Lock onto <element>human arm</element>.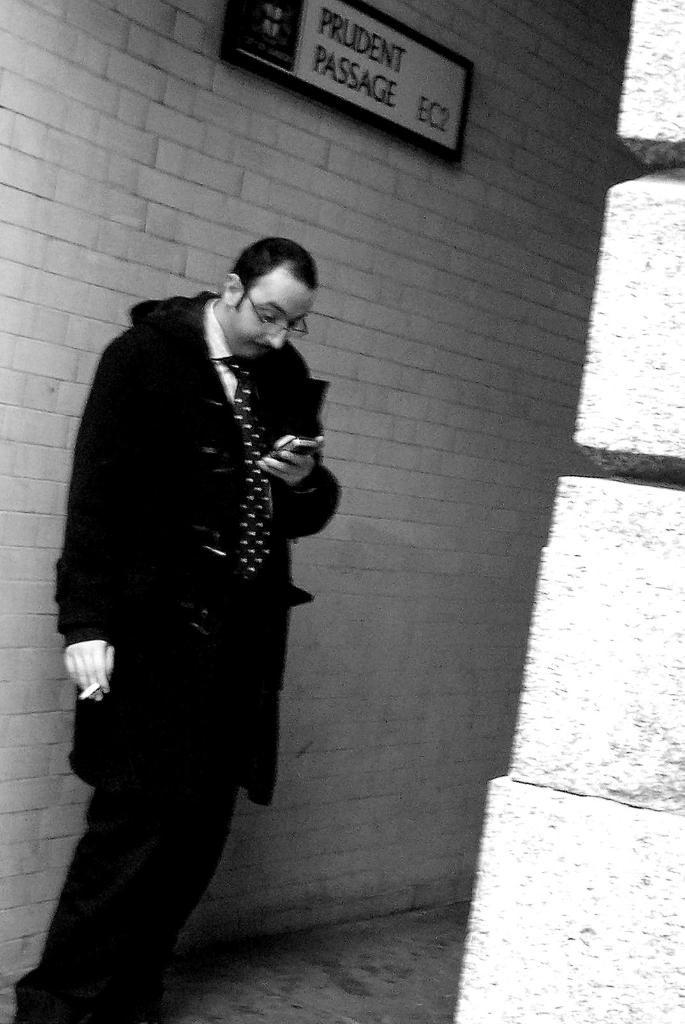
Locked: select_region(51, 330, 153, 702).
